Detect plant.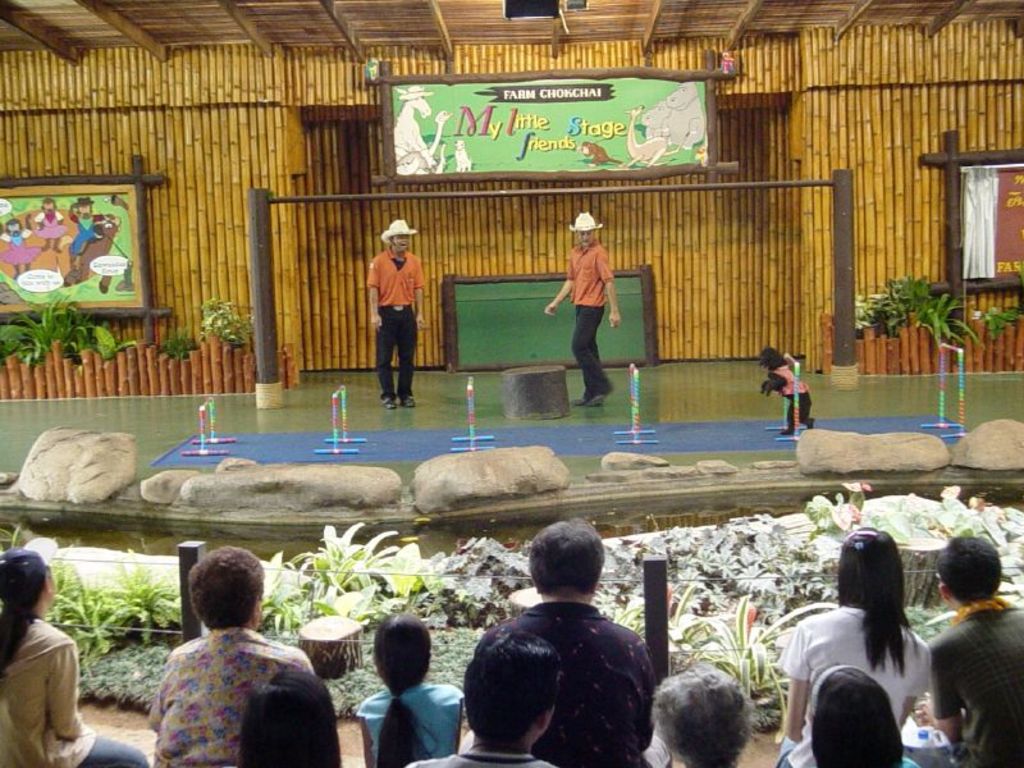
Detected at bbox=(800, 471, 902, 557).
